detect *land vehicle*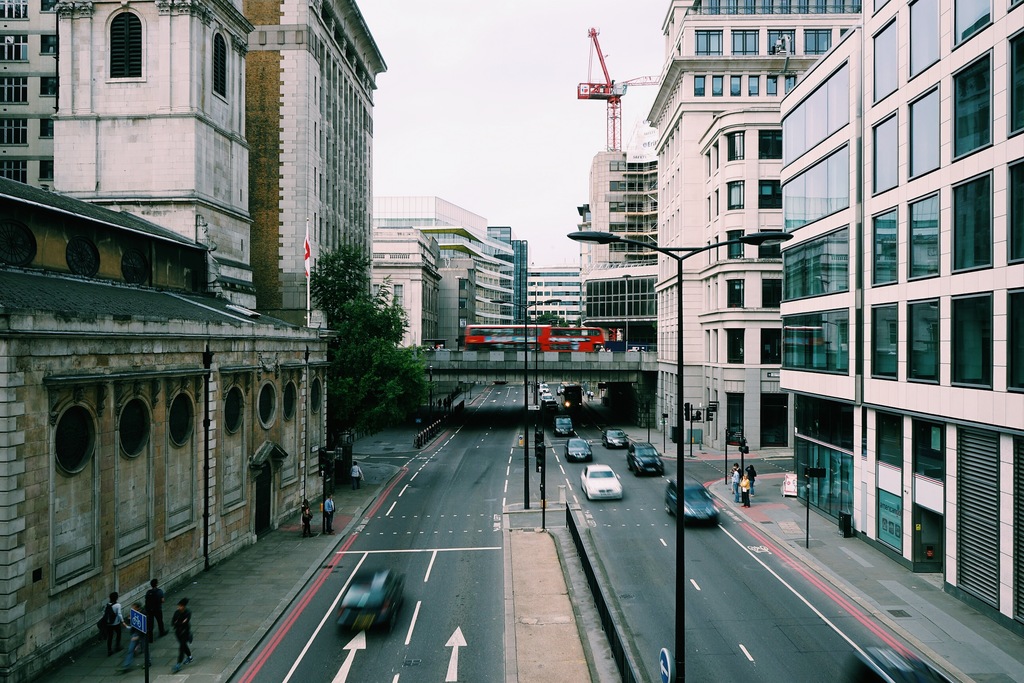
BBox(463, 320, 611, 355)
